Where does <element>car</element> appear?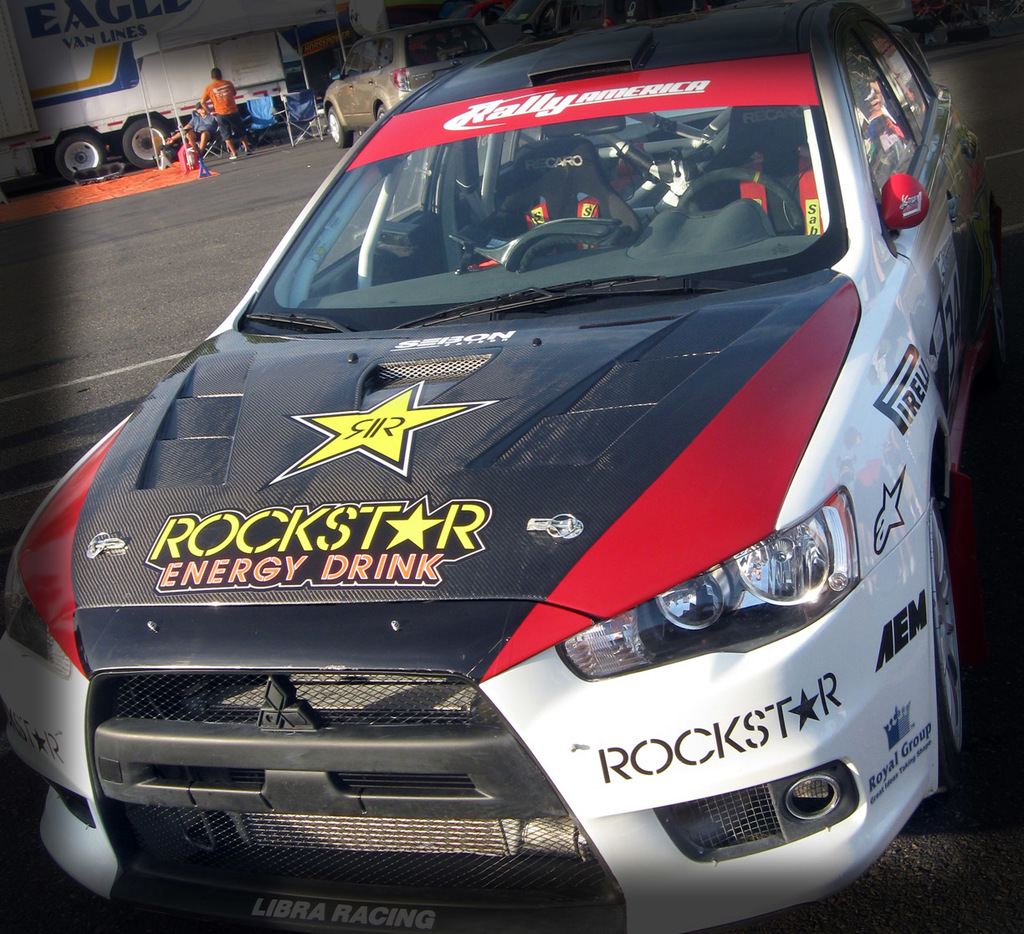
Appears at pyautogui.locateOnScreen(0, 32, 996, 925).
